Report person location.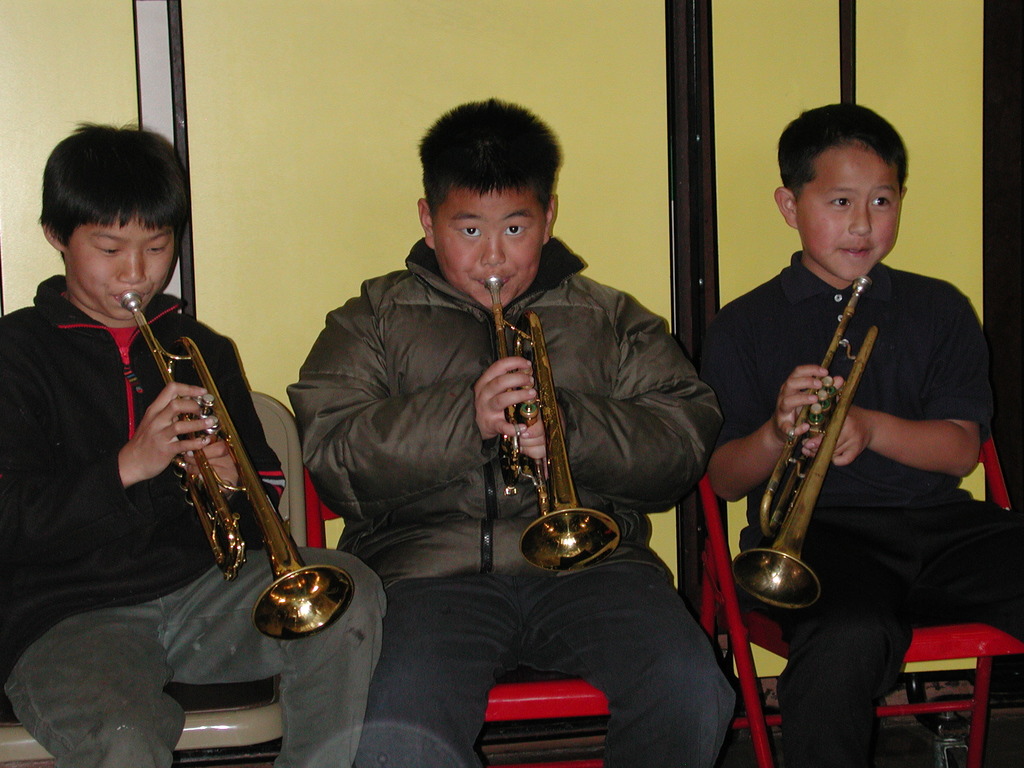
Report: x1=285, y1=101, x2=741, y2=767.
